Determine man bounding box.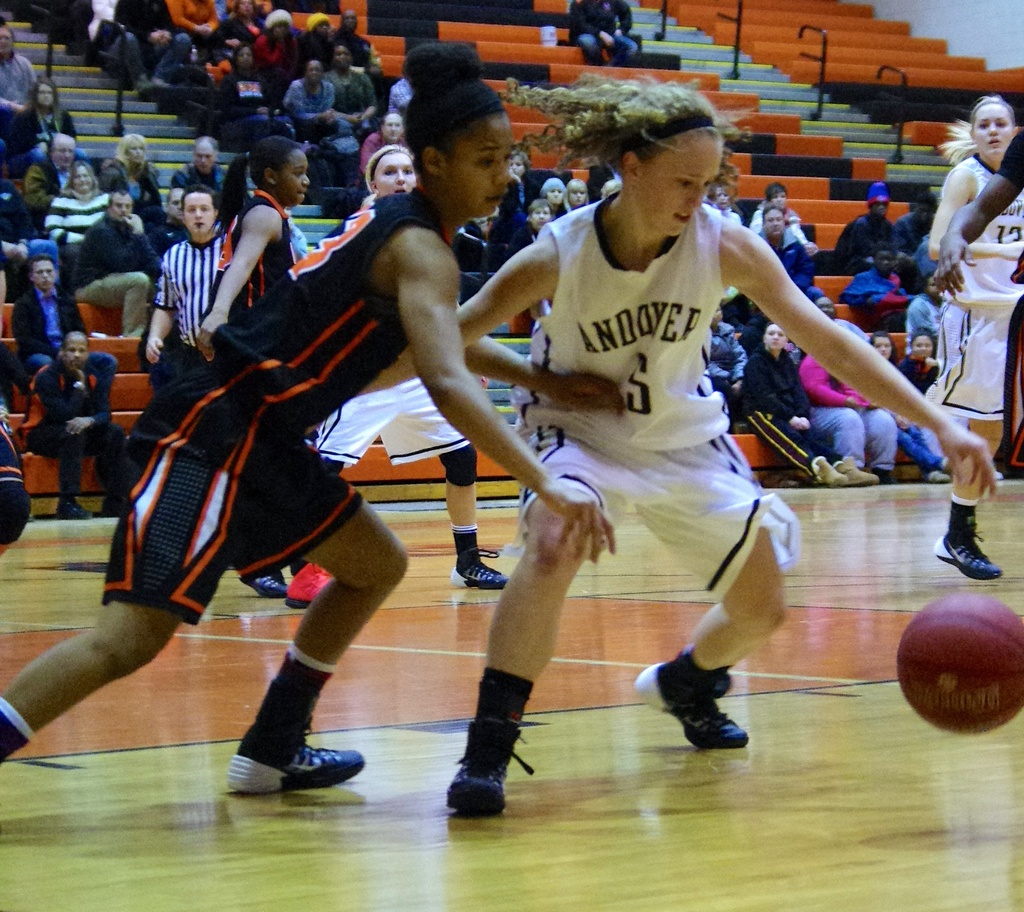
Determined: [20,331,142,517].
